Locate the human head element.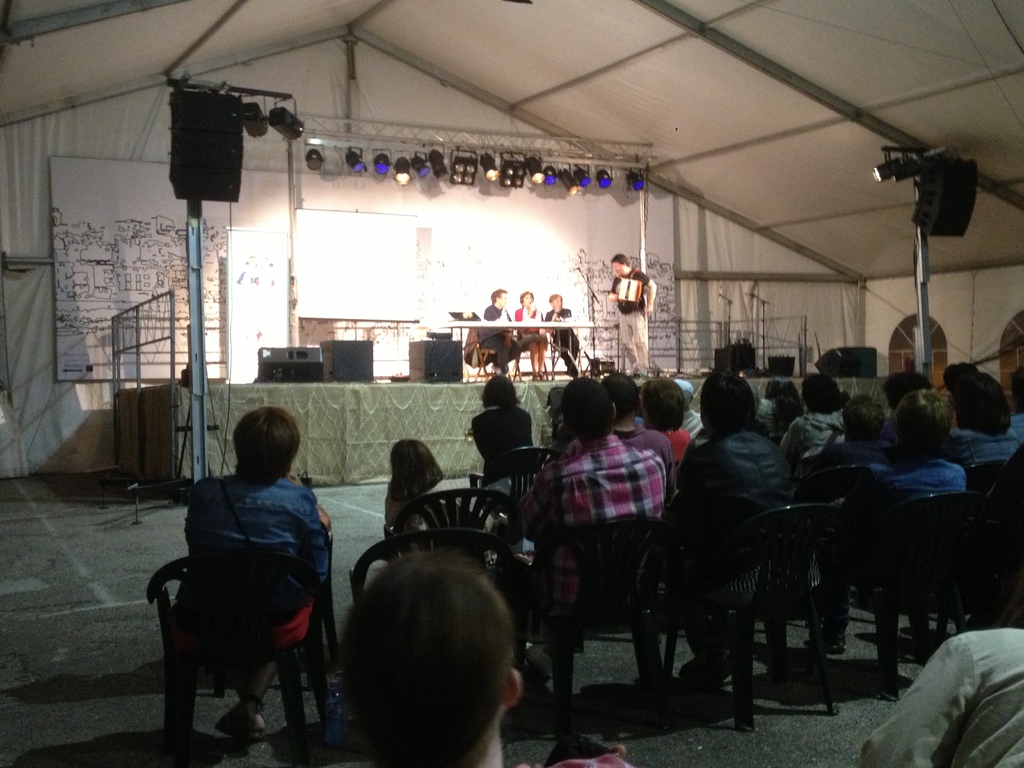
Element bbox: [232, 406, 301, 484].
